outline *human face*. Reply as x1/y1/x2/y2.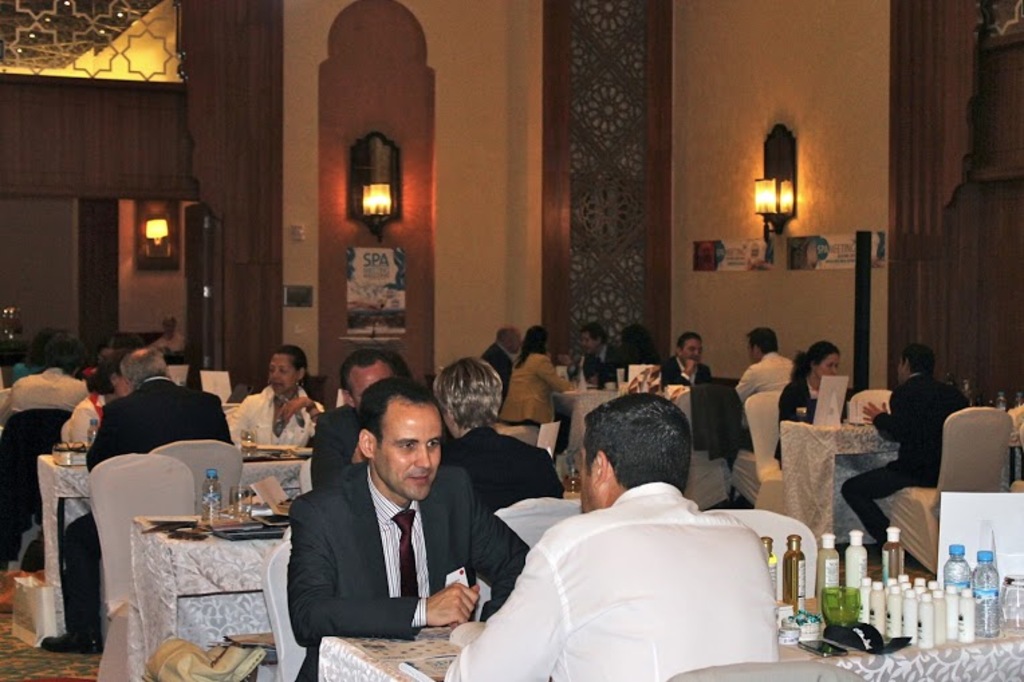
575/452/594/512.
